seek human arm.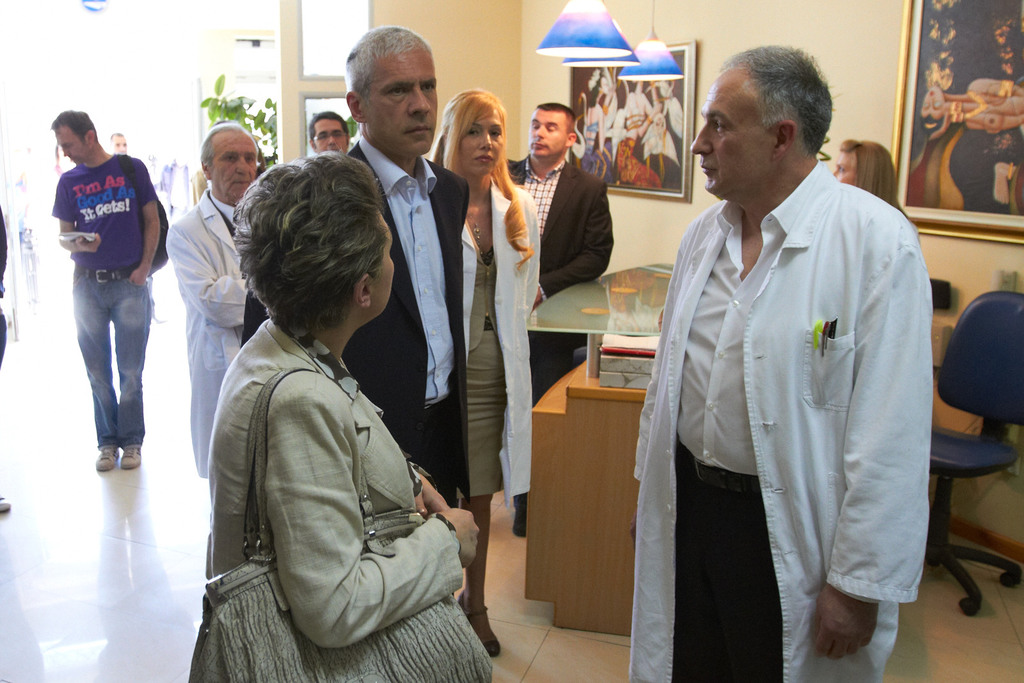
{"left": 628, "top": 93, "right": 664, "bottom": 136}.
